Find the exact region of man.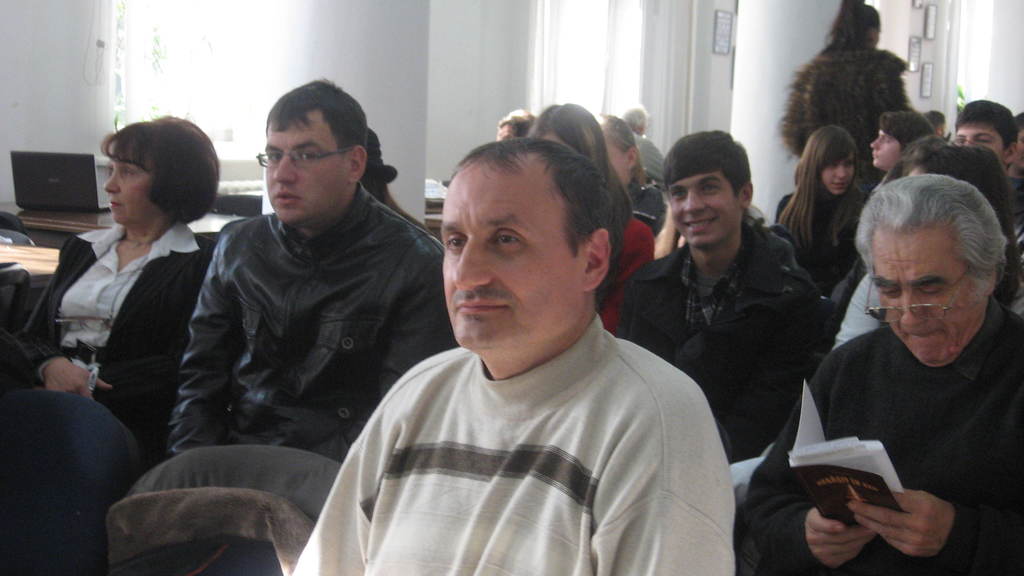
Exact region: bbox=[610, 102, 668, 193].
